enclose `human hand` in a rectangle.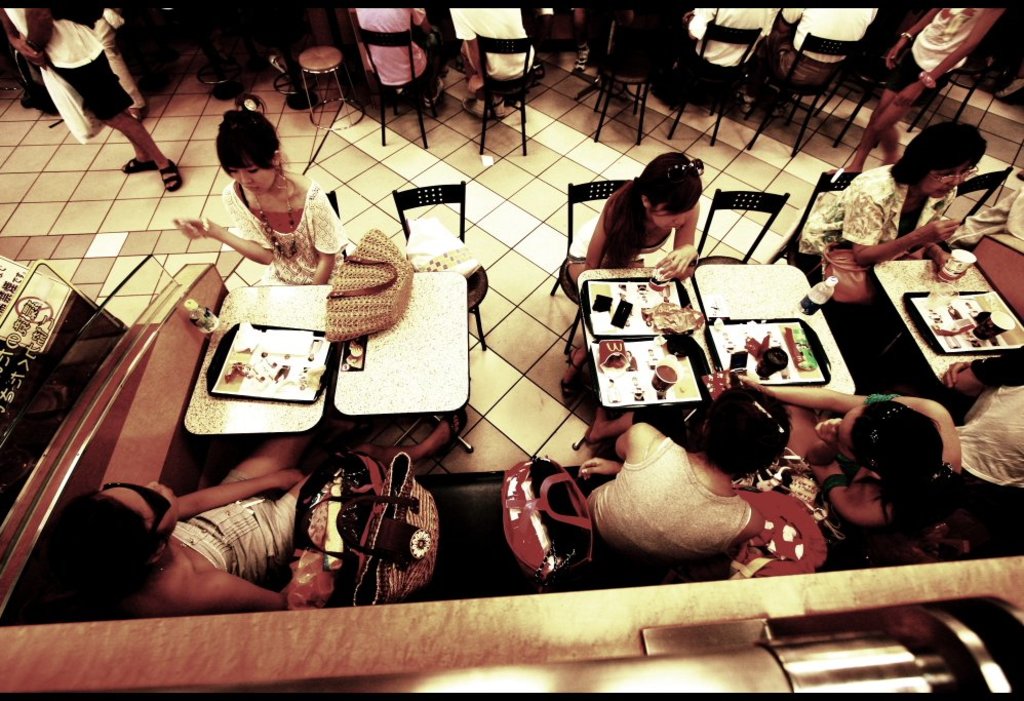
pyautogui.locateOnScreen(890, 85, 922, 111).
